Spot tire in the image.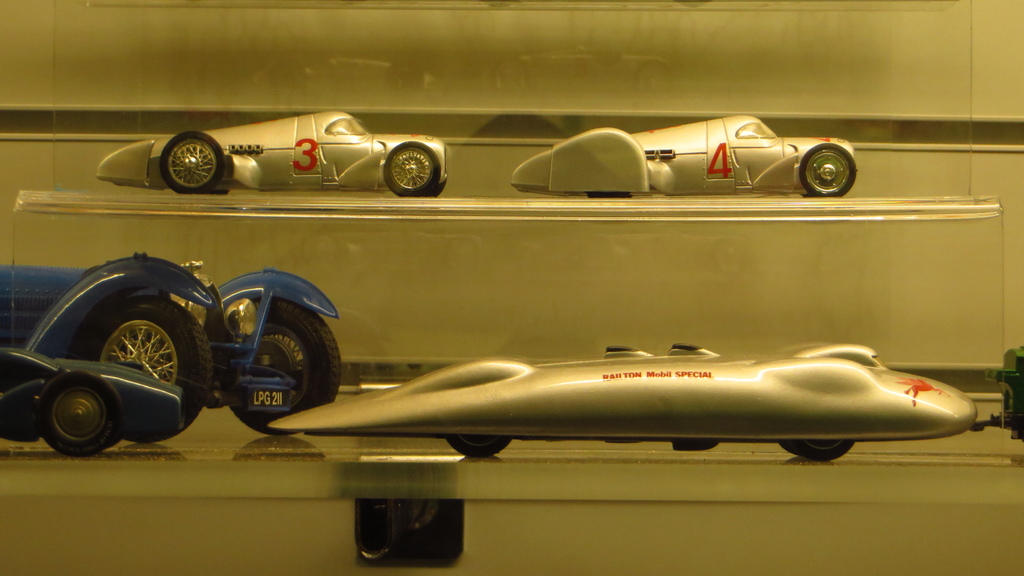
tire found at {"x1": 796, "y1": 145, "x2": 858, "y2": 197}.
